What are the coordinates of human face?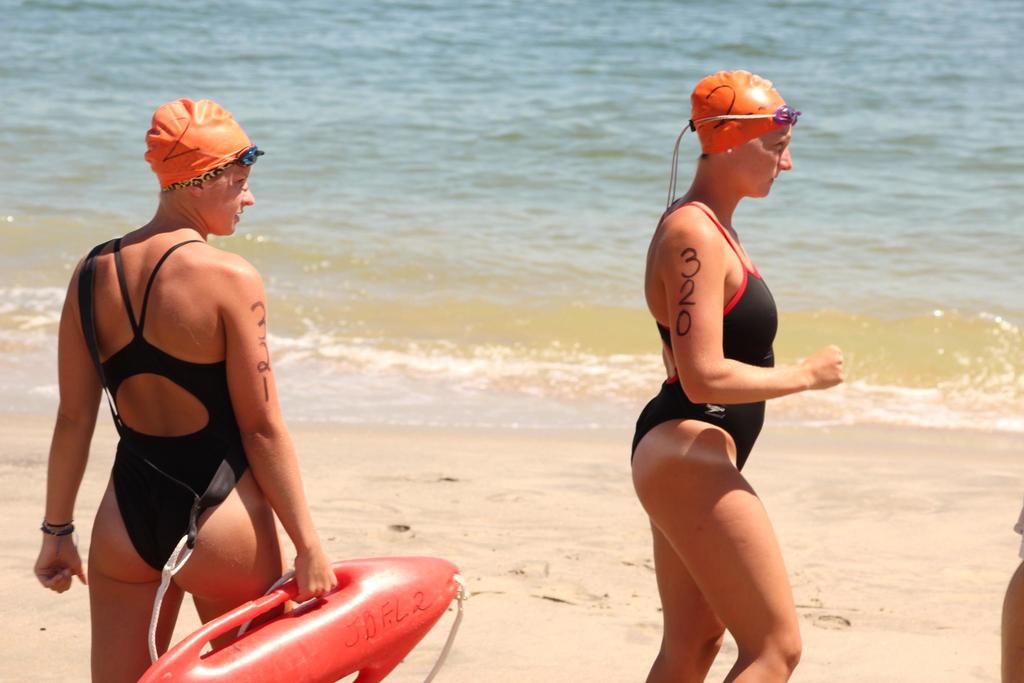
l=739, t=123, r=795, b=199.
